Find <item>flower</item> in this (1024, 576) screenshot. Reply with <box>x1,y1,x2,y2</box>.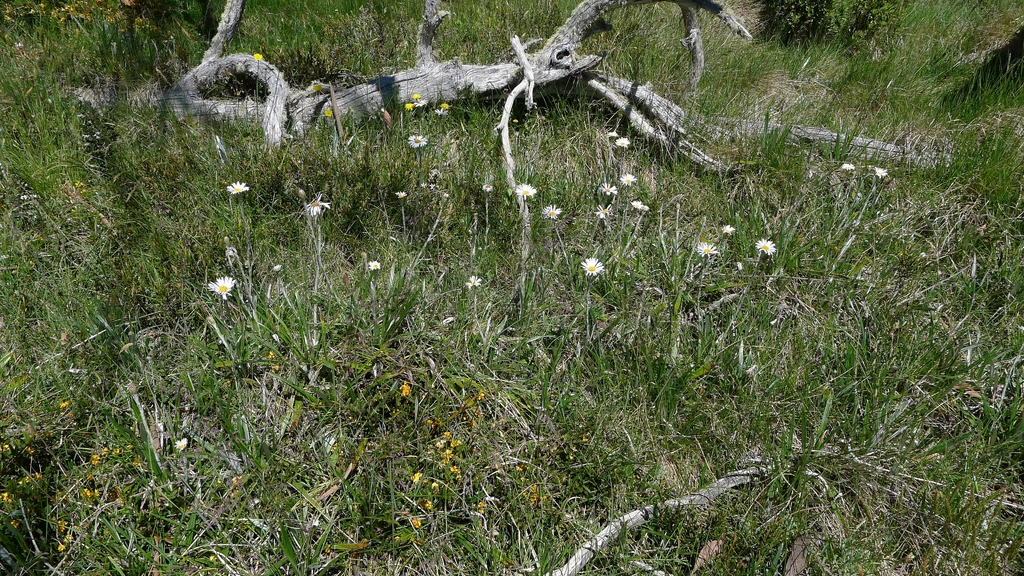
<box>722,224,738,238</box>.
